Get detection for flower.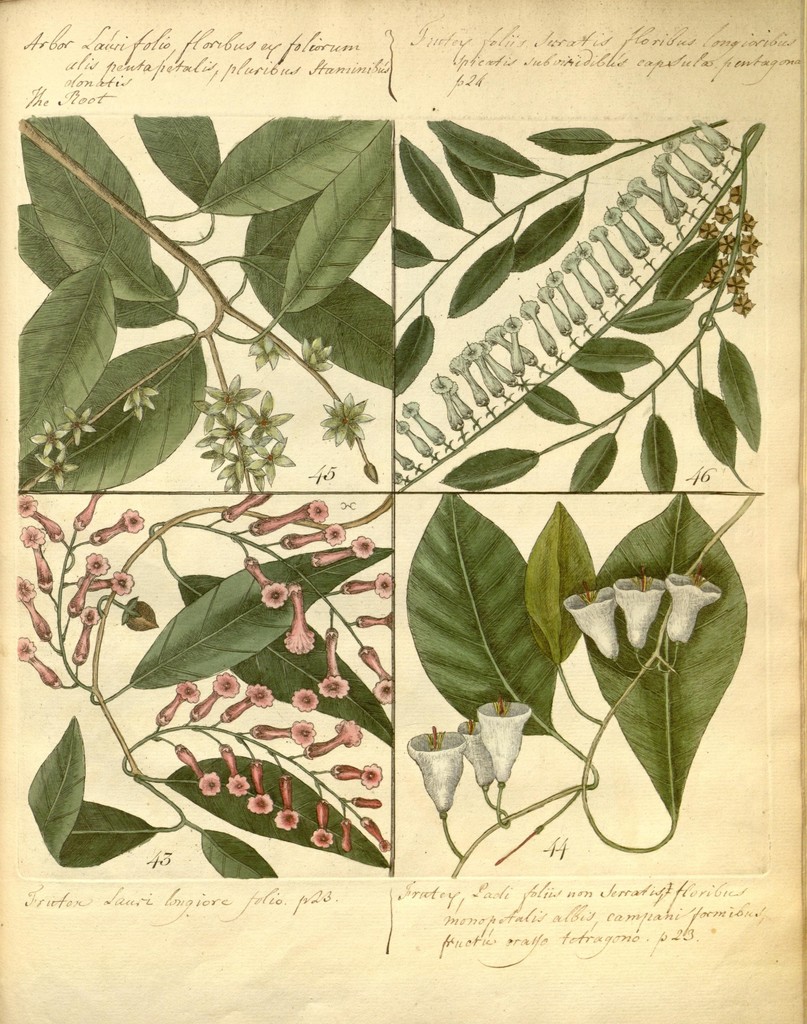
Detection: 12:489:68:547.
